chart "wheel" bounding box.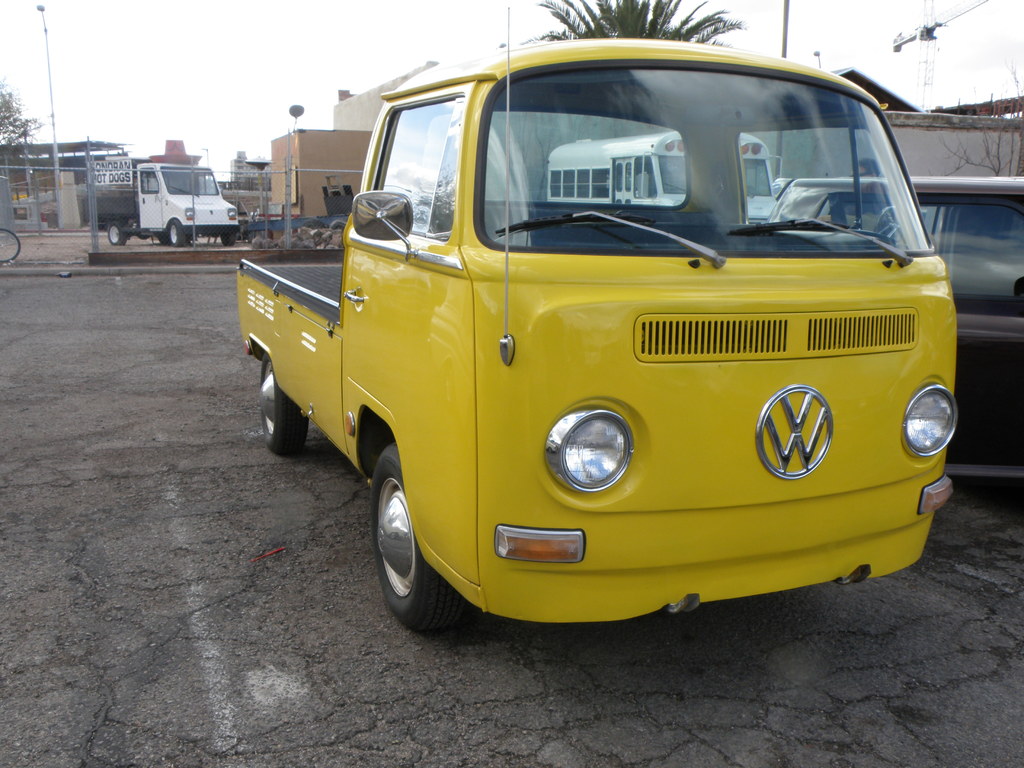
Charted: {"x1": 170, "y1": 221, "x2": 186, "y2": 246}.
